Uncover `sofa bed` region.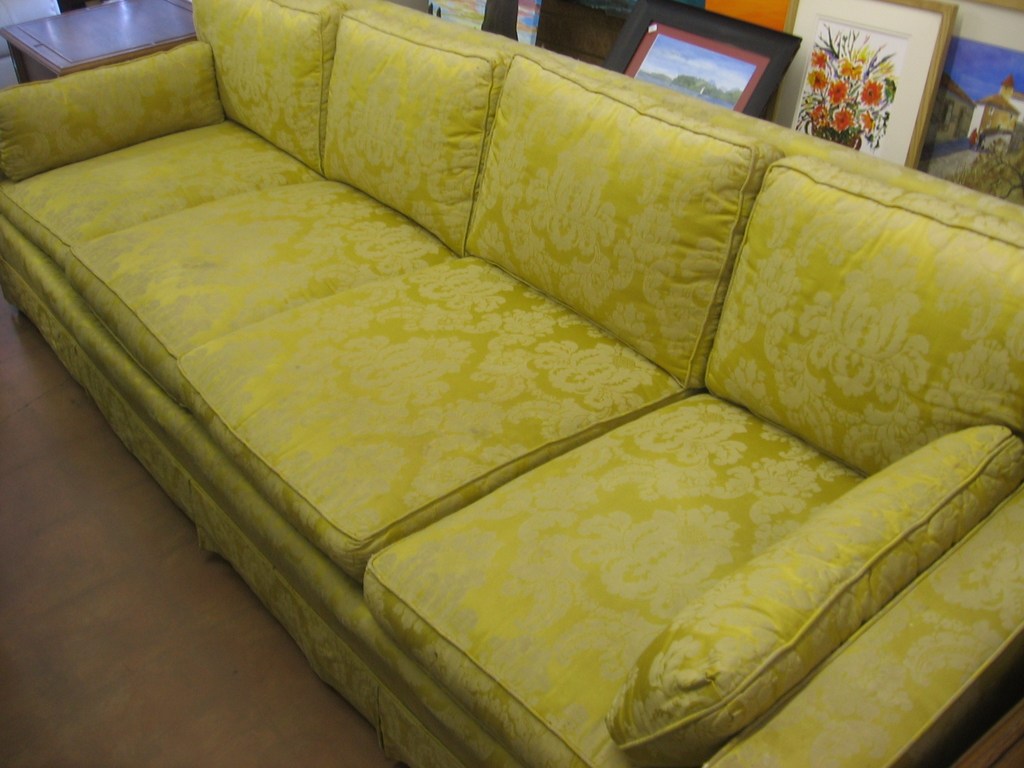
Uncovered: crop(0, 0, 1023, 767).
